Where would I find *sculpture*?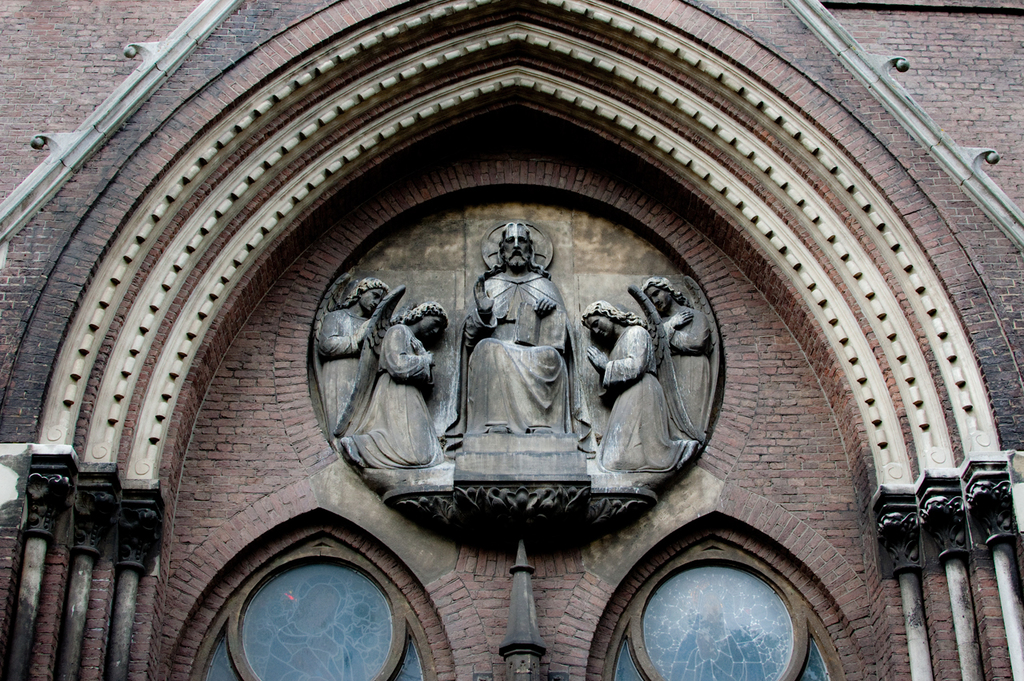
At 286 176 743 543.
